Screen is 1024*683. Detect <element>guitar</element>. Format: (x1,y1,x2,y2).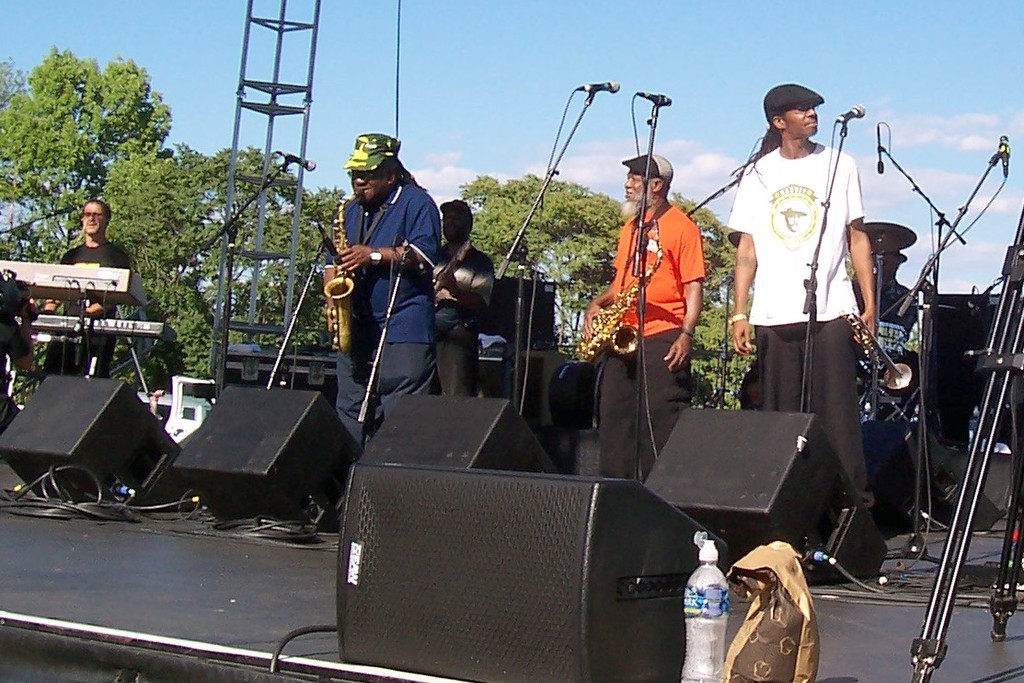
(431,234,484,295).
